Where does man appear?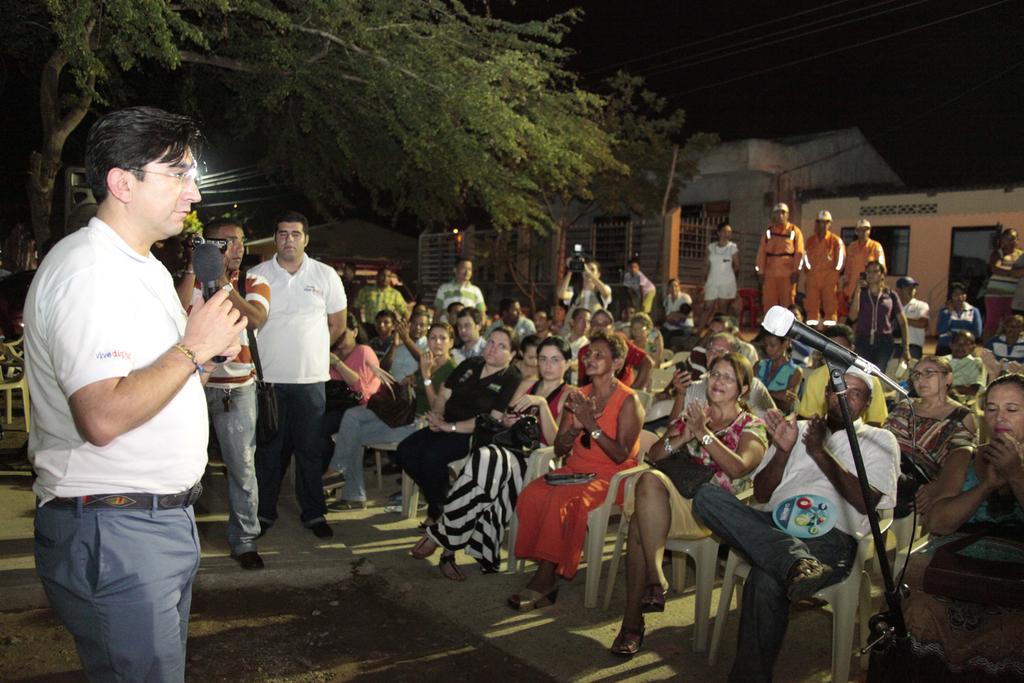
Appears at 173, 218, 272, 568.
